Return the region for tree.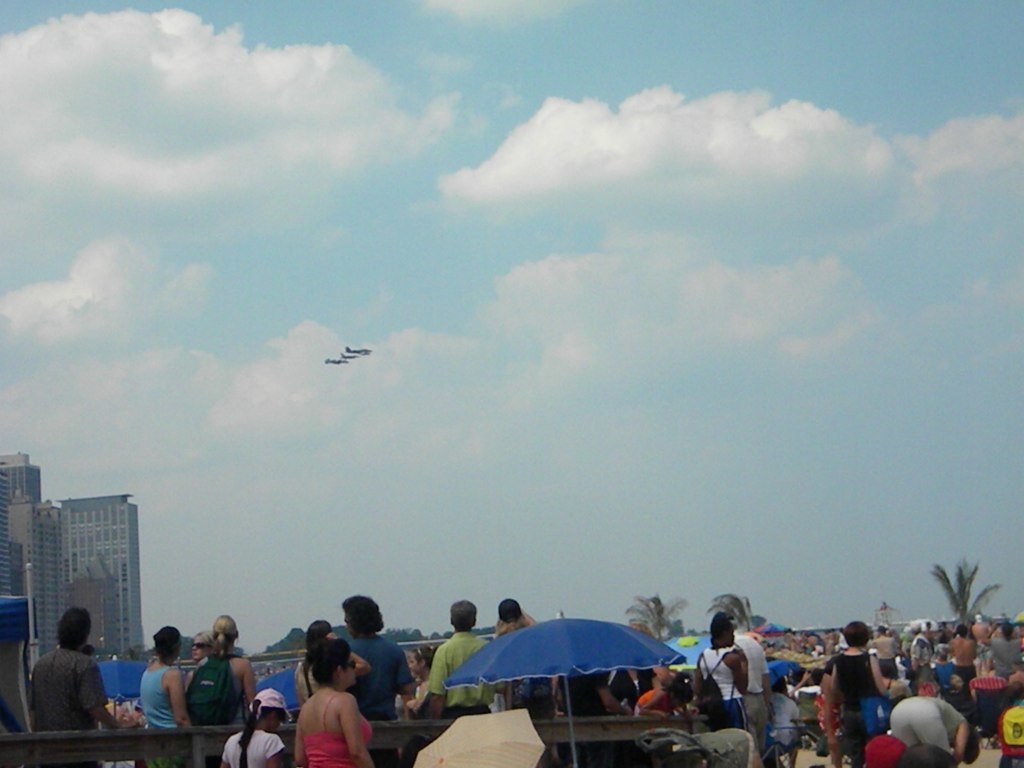
bbox=(440, 629, 449, 638).
